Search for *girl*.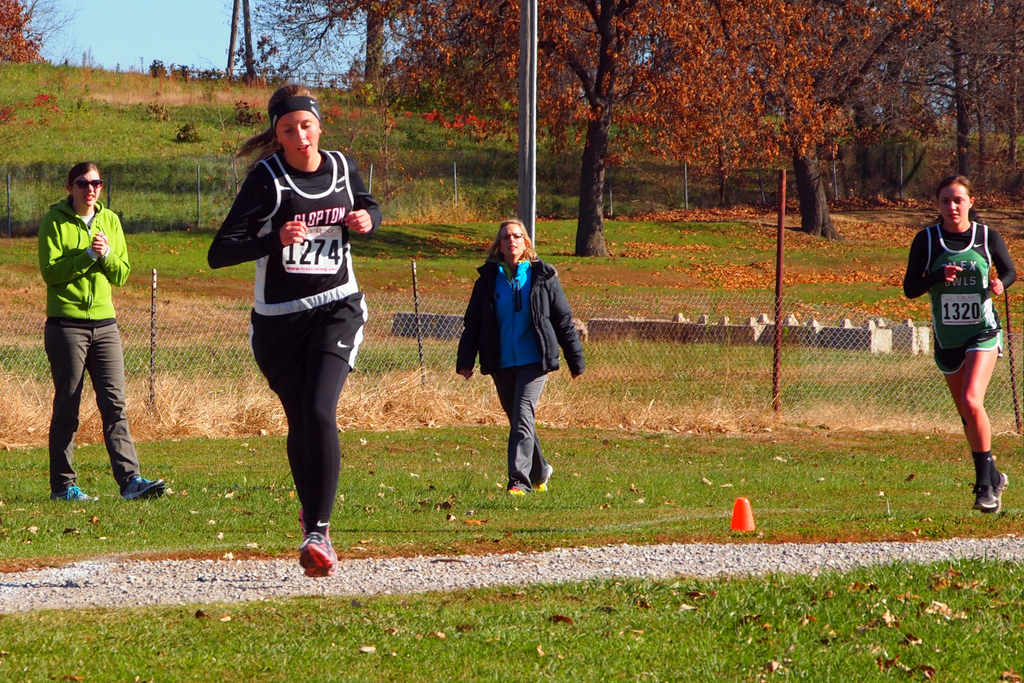
Found at bbox(207, 83, 384, 577).
